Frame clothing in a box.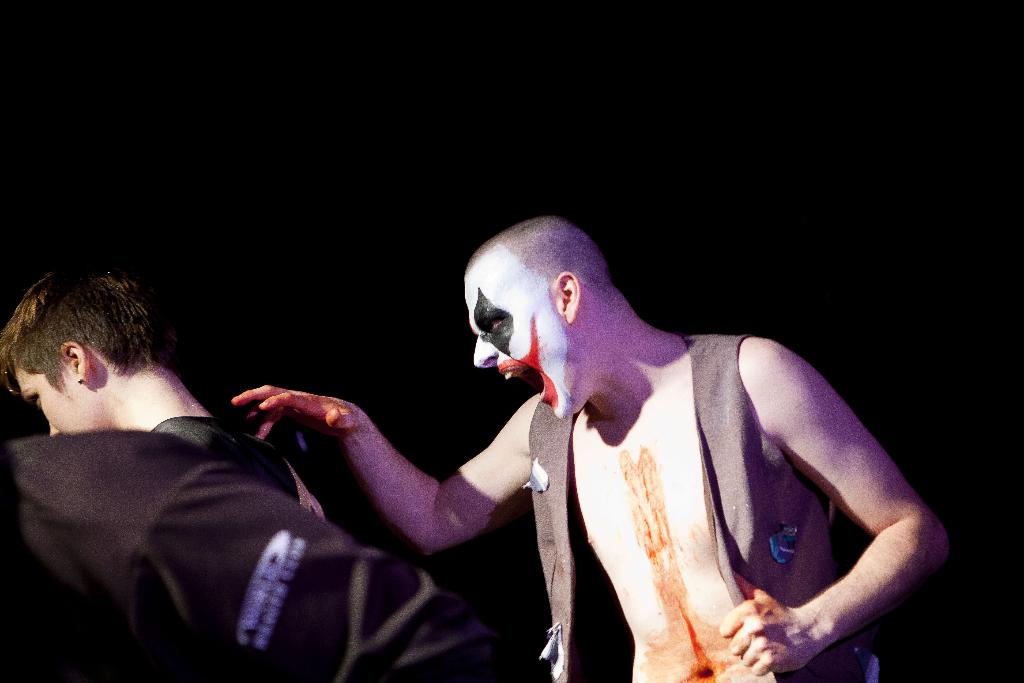
box(514, 313, 893, 682).
